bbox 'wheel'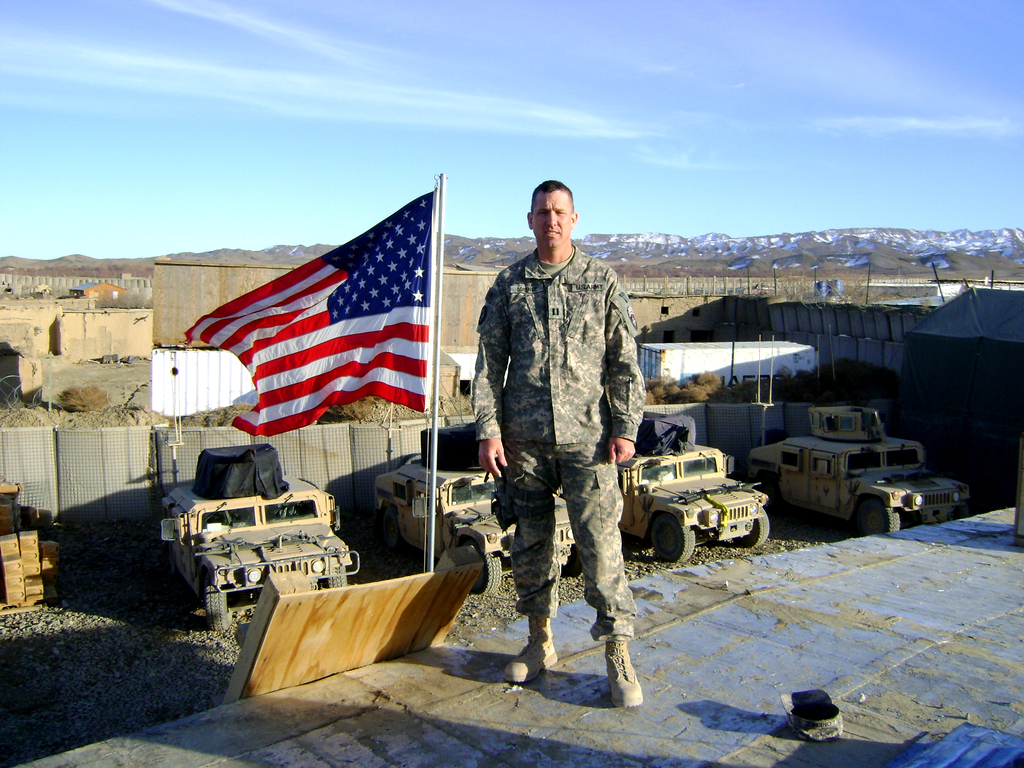
<box>568,547,582,577</box>
